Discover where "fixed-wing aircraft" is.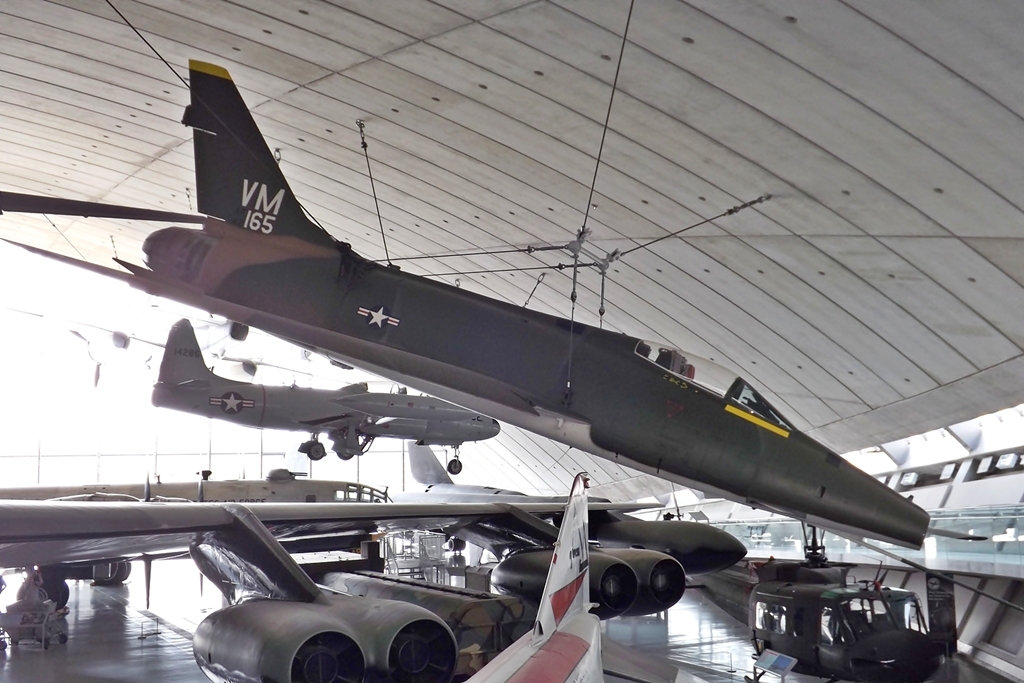
Discovered at locate(0, 59, 998, 555).
